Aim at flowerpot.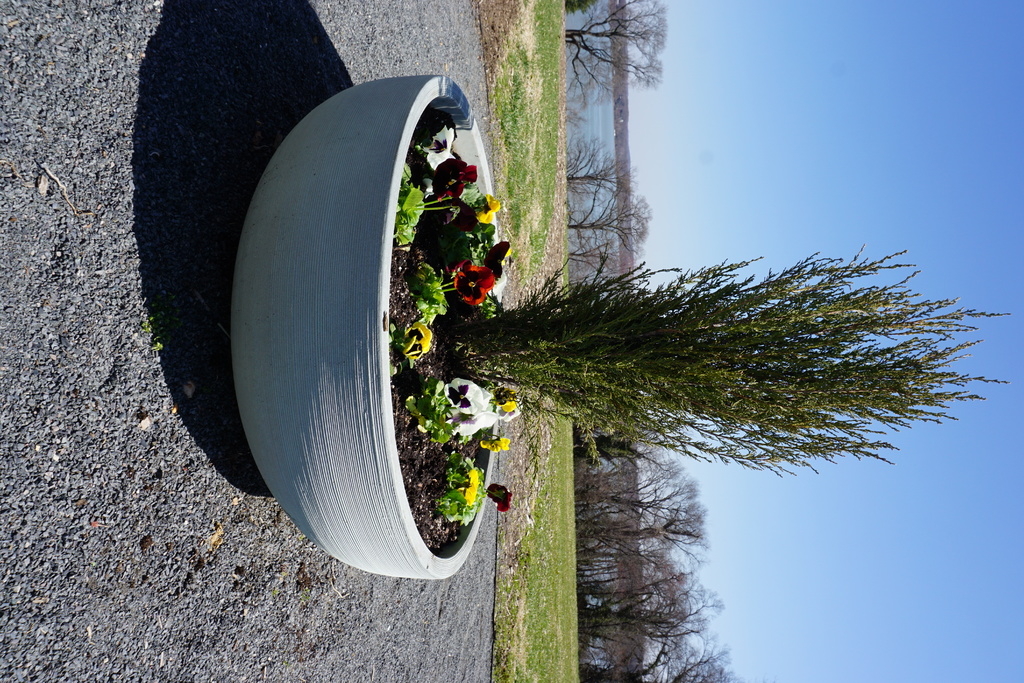
Aimed at bbox=(246, 51, 499, 589).
